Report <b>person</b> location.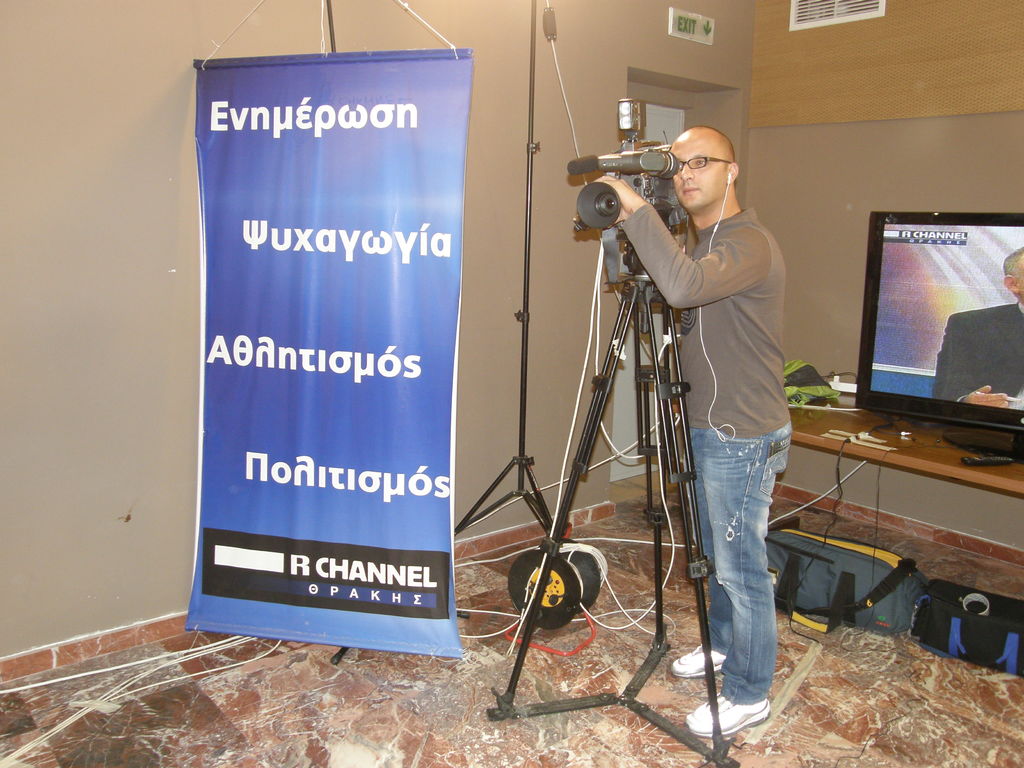
Report: select_region(578, 106, 809, 735).
